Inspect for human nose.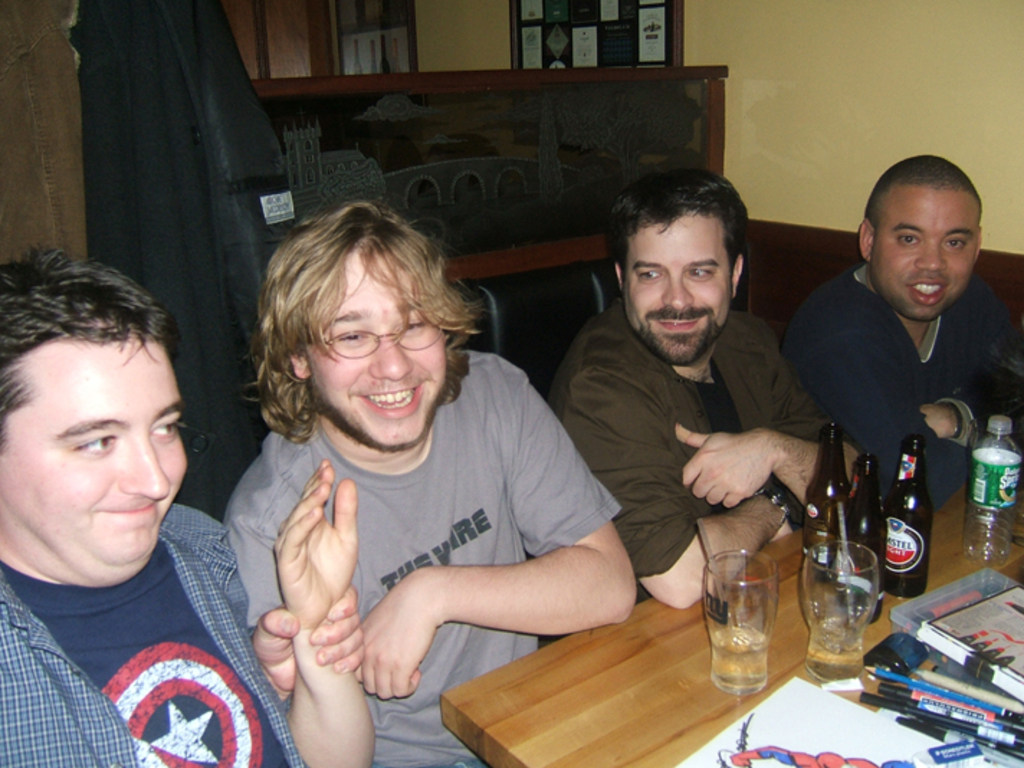
Inspection: l=362, t=329, r=416, b=384.
